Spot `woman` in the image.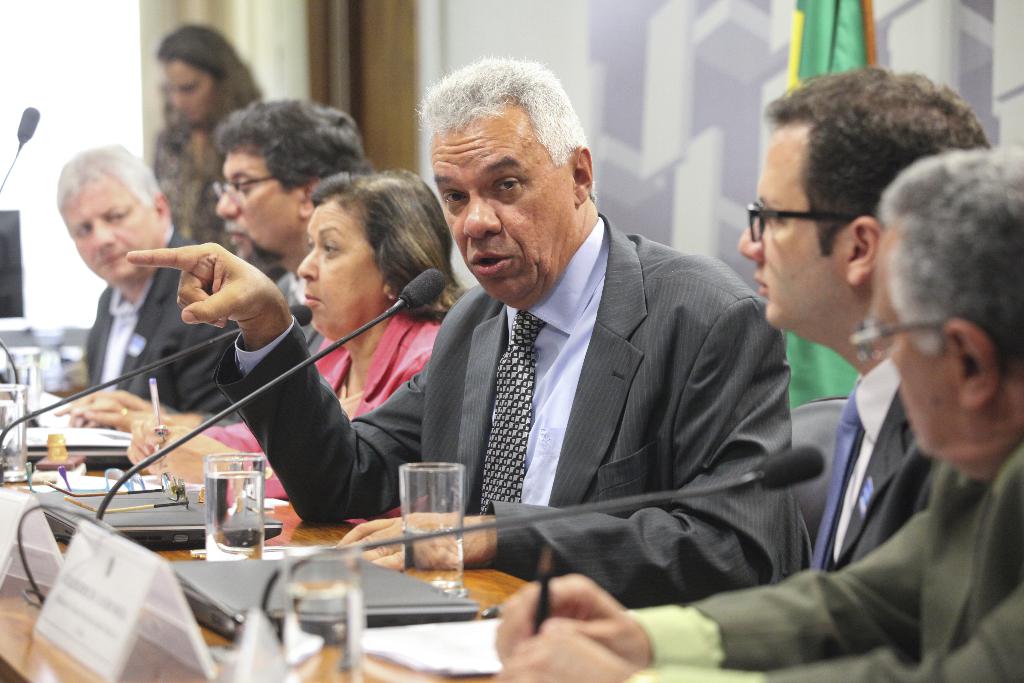
`woman` found at select_region(148, 21, 265, 255).
